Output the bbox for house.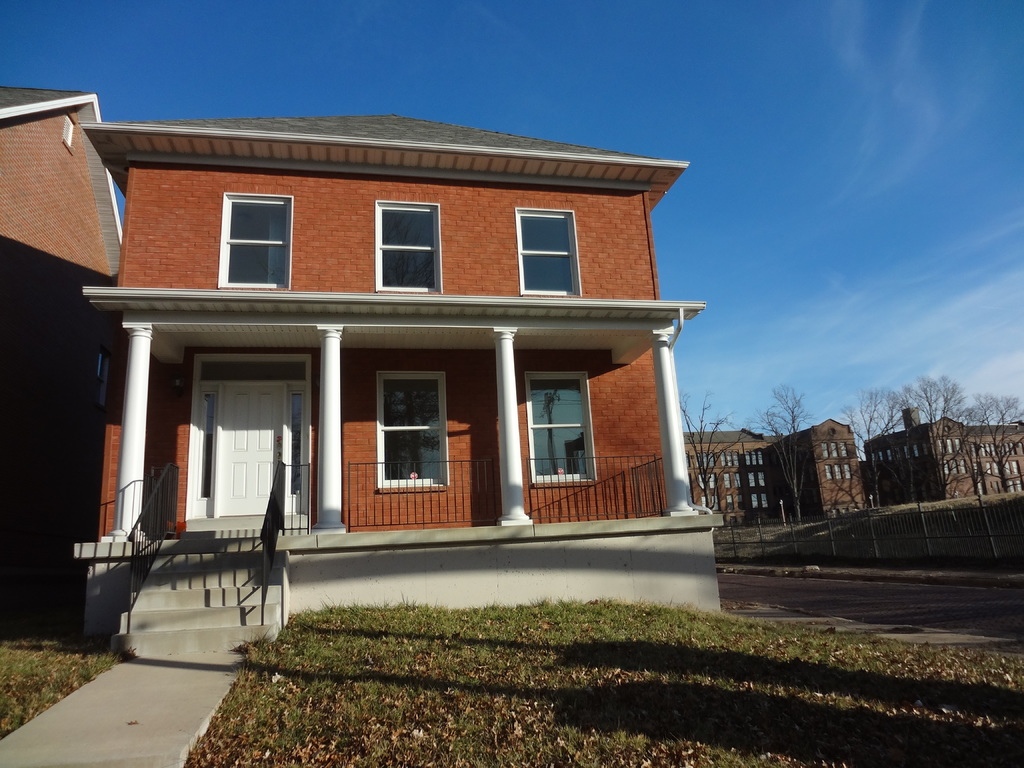
(76,89,719,602).
